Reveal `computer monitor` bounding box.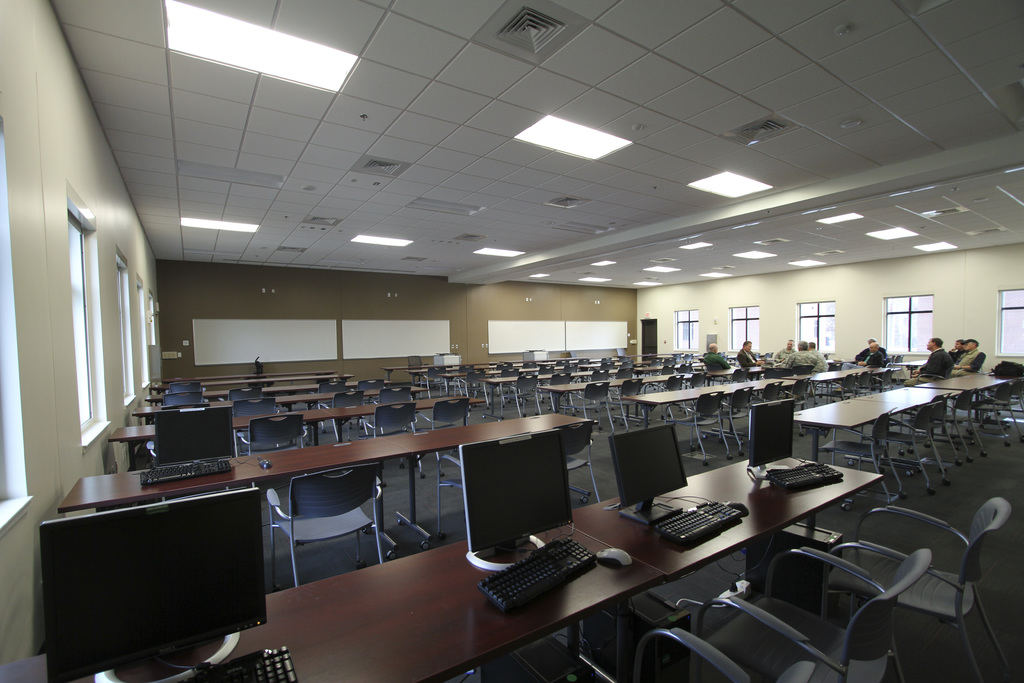
Revealed: x1=606 y1=422 x2=691 y2=525.
